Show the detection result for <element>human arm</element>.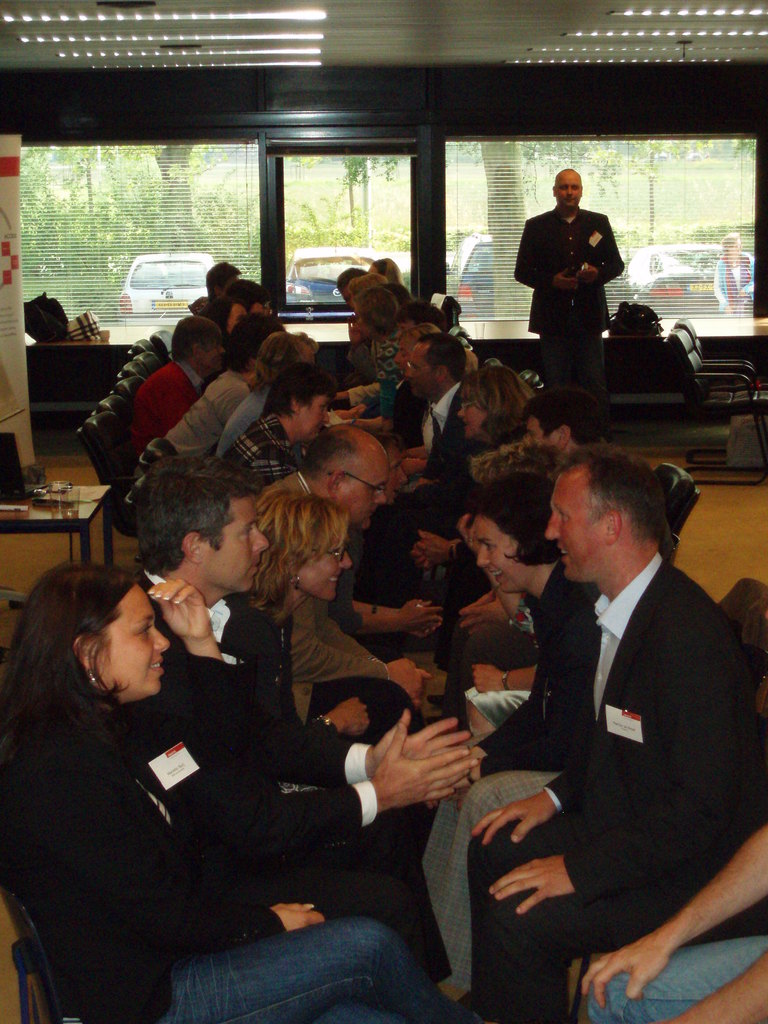
detection(286, 600, 415, 705).
